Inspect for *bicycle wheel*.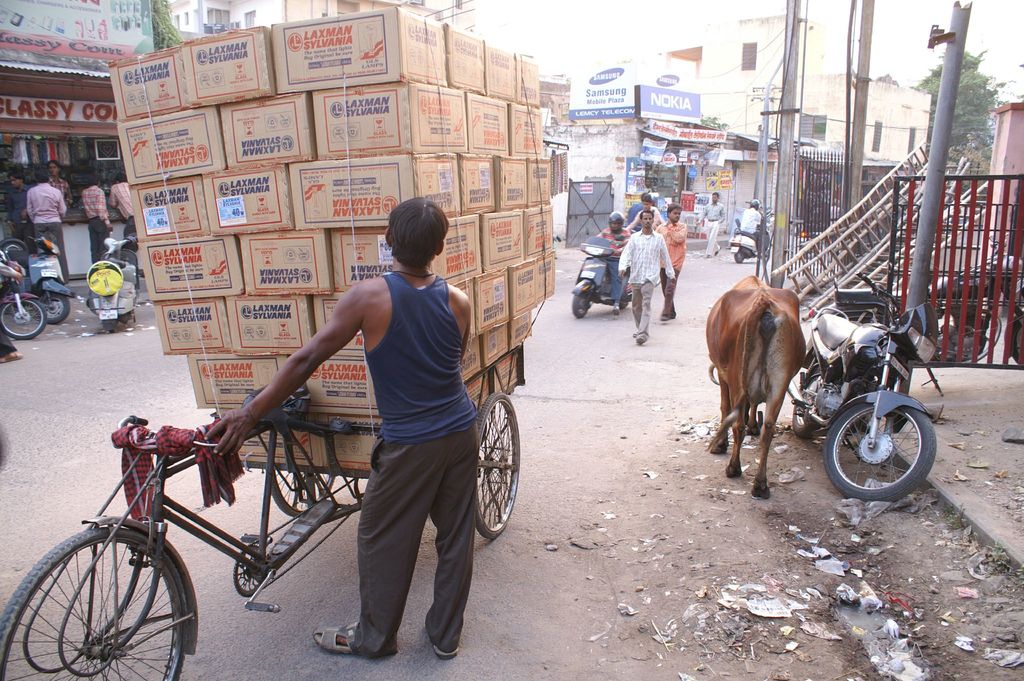
Inspection: x1=264 y1=464 x2=340 y2=516.
